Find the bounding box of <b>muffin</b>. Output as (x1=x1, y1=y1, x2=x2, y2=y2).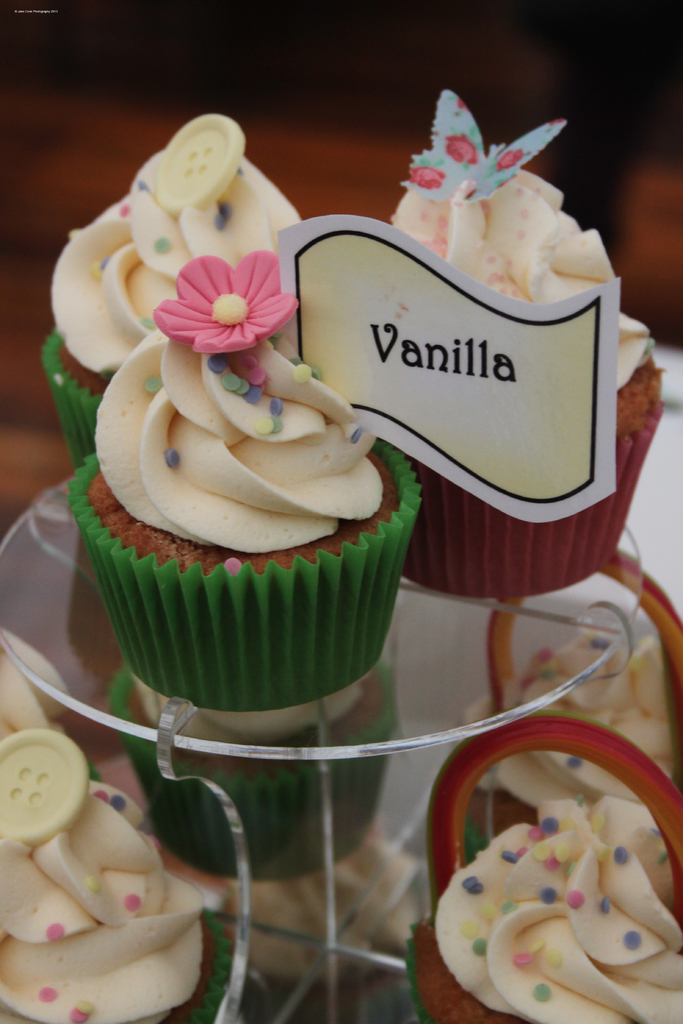
(x1=111, y1=652, x2=395, y2=881).
